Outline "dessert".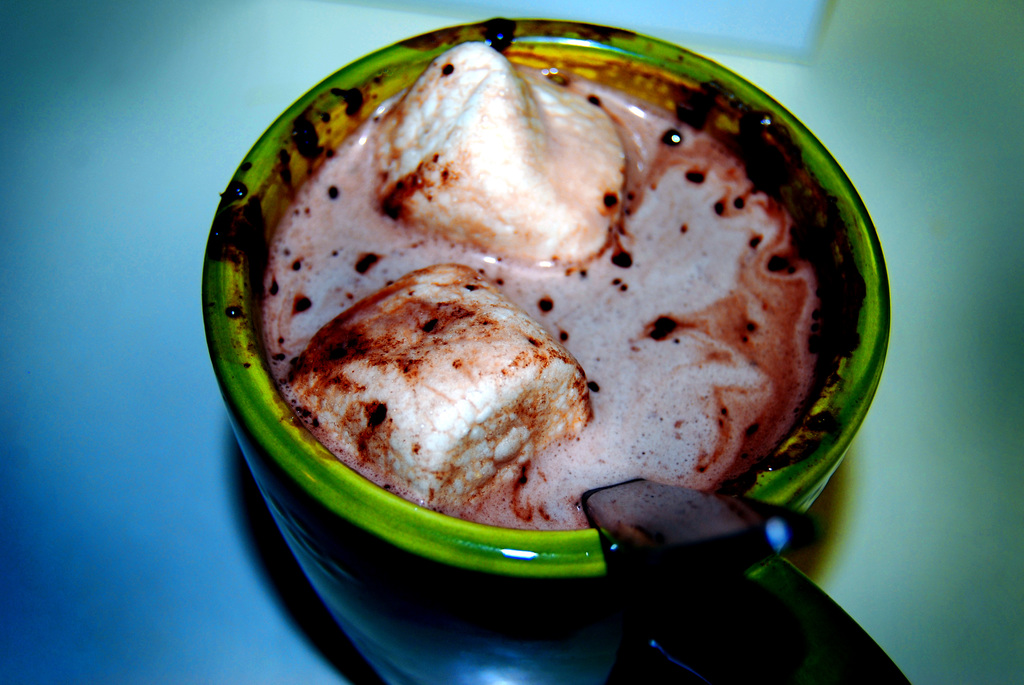
Outline: BBox(206, 22, 860, 624).
